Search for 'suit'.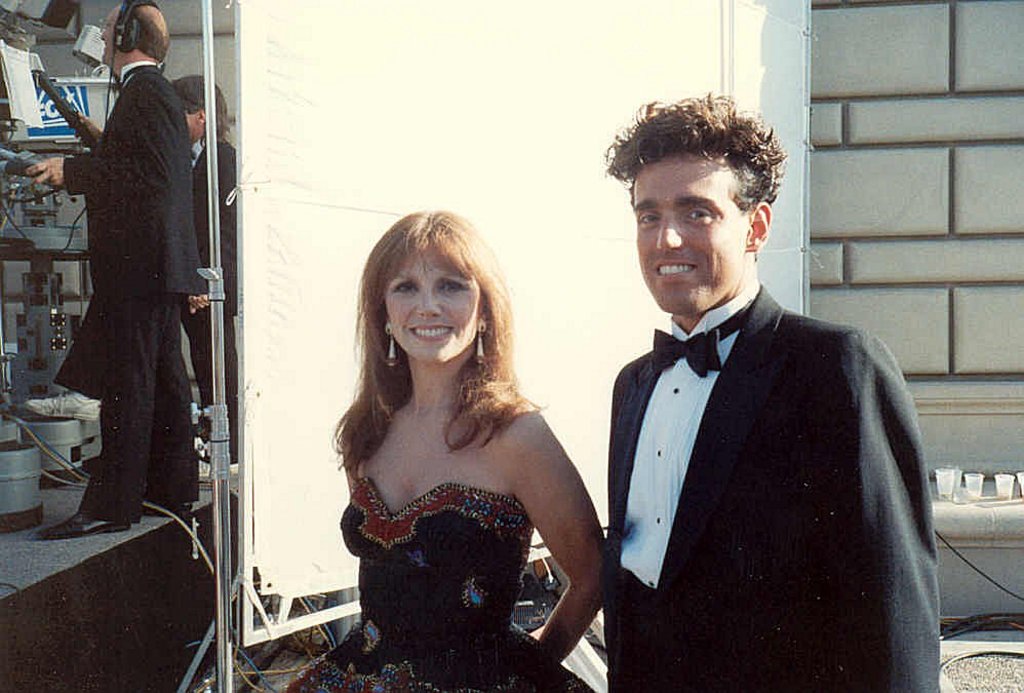
Found at 64 62 207 521.
